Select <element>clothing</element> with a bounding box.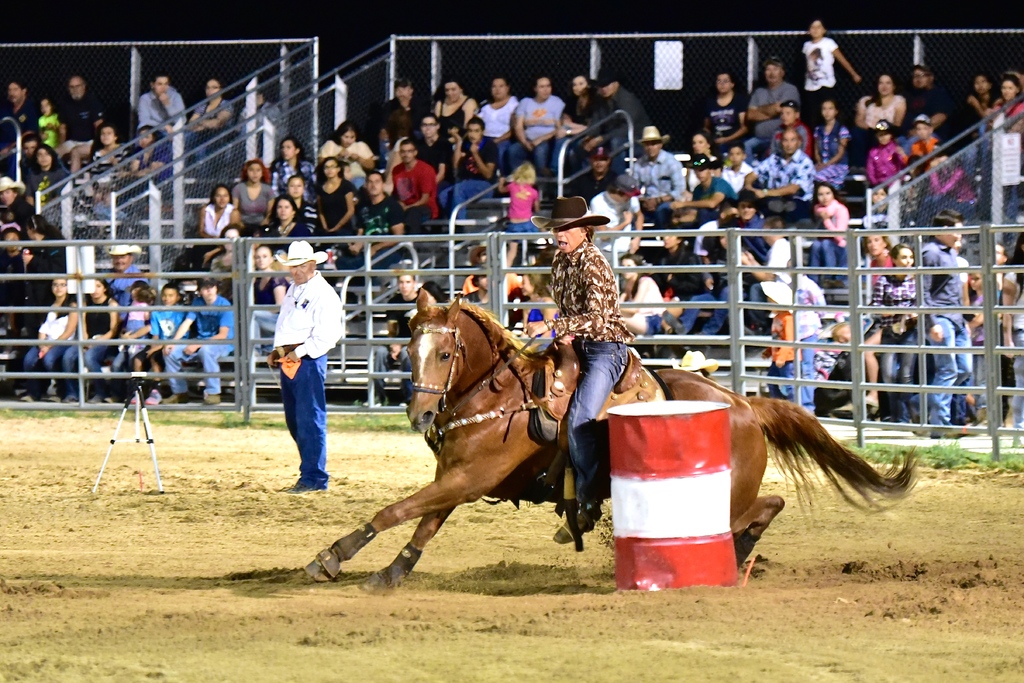
[x1=192, y1=101, x2=230, y2=142].
